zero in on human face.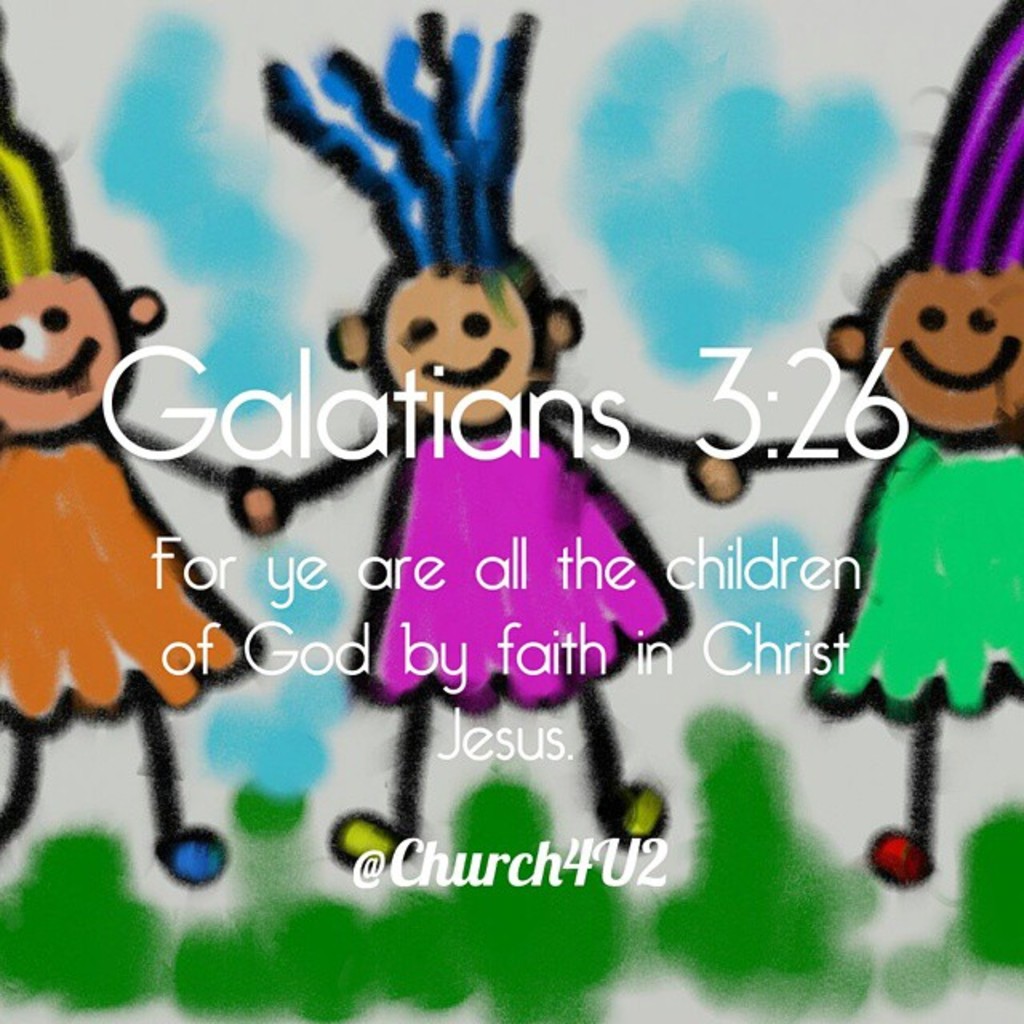
Zeroed in: 0 280 128 450.
